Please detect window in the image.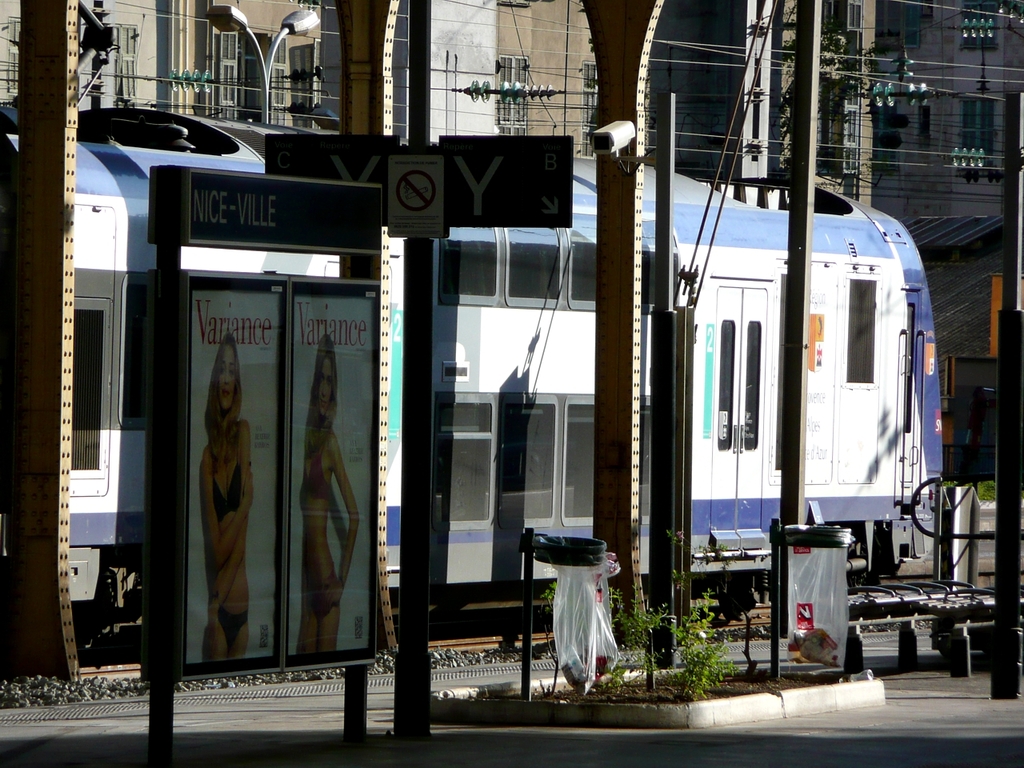
select_region(959, 14, 999, 44).
